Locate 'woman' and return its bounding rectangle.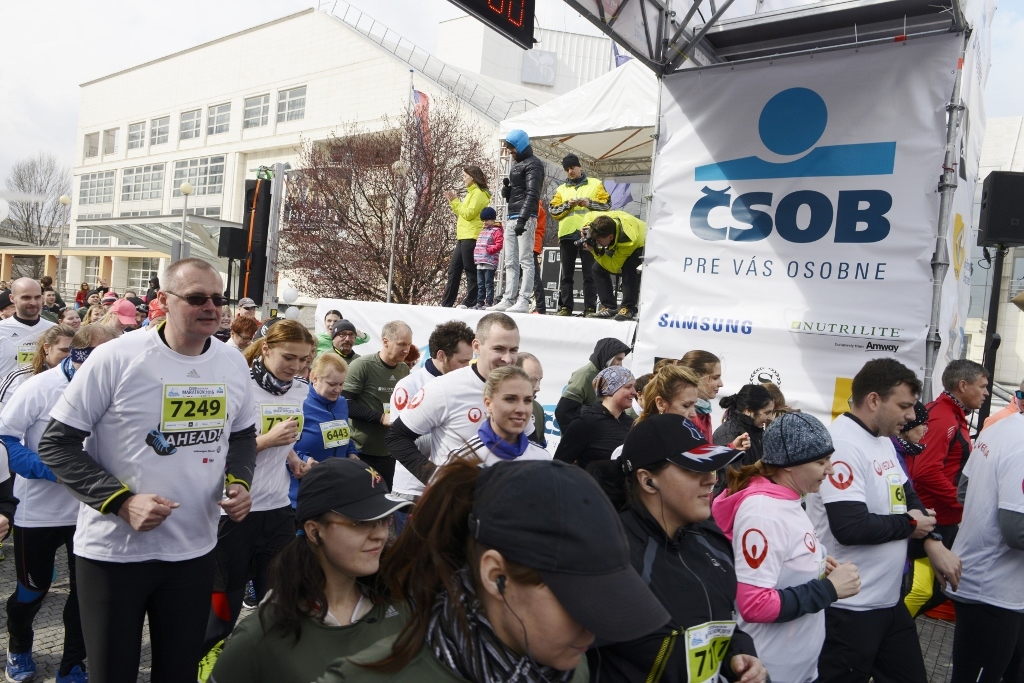
[x1=199, y1=453, x2=419, y2=682].
